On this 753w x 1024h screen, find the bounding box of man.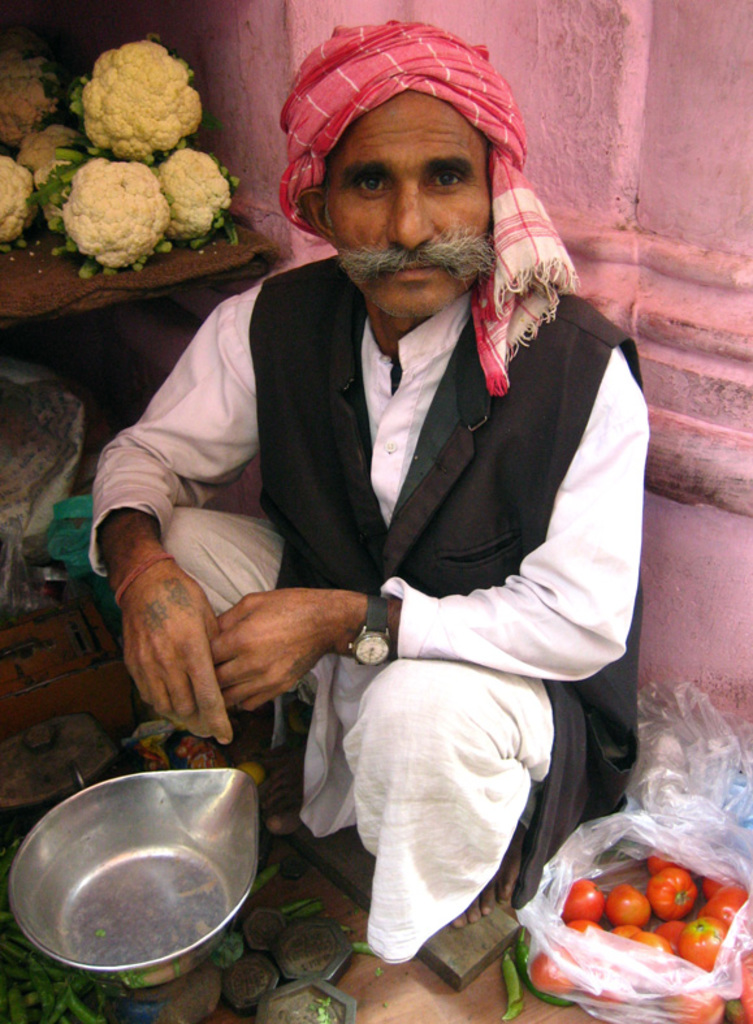
Bounding box: pyautogui.locateOnScreen(98, 59, 670, 938).
